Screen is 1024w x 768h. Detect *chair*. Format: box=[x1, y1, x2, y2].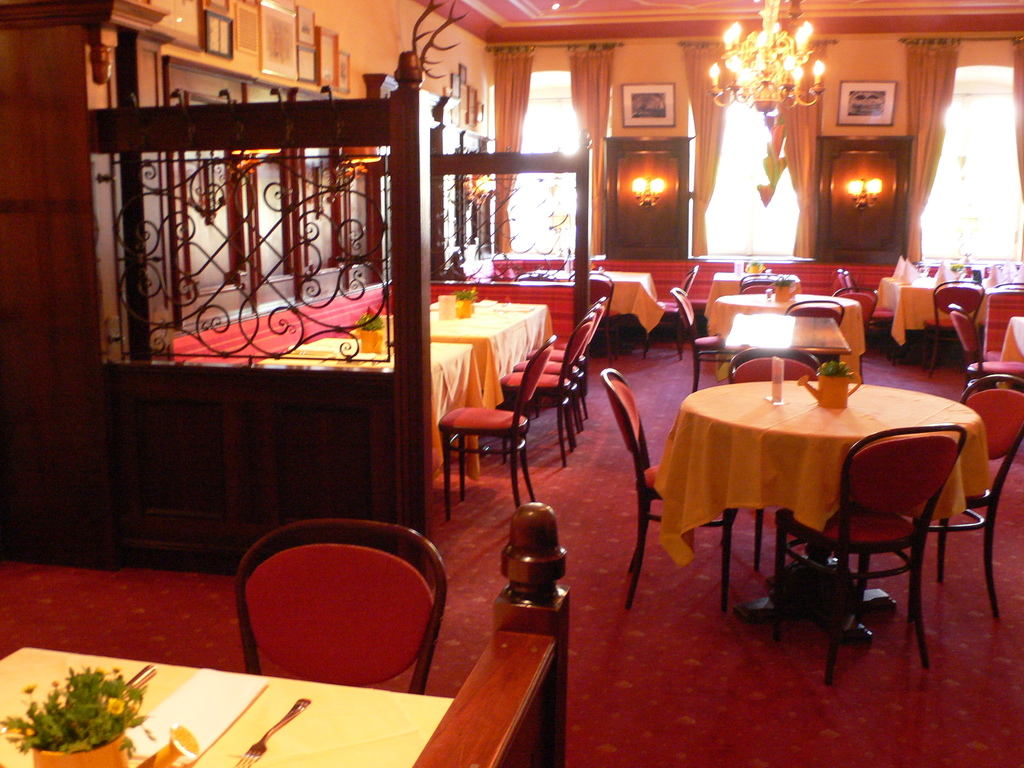
box=[832, 285, 881, 336].
